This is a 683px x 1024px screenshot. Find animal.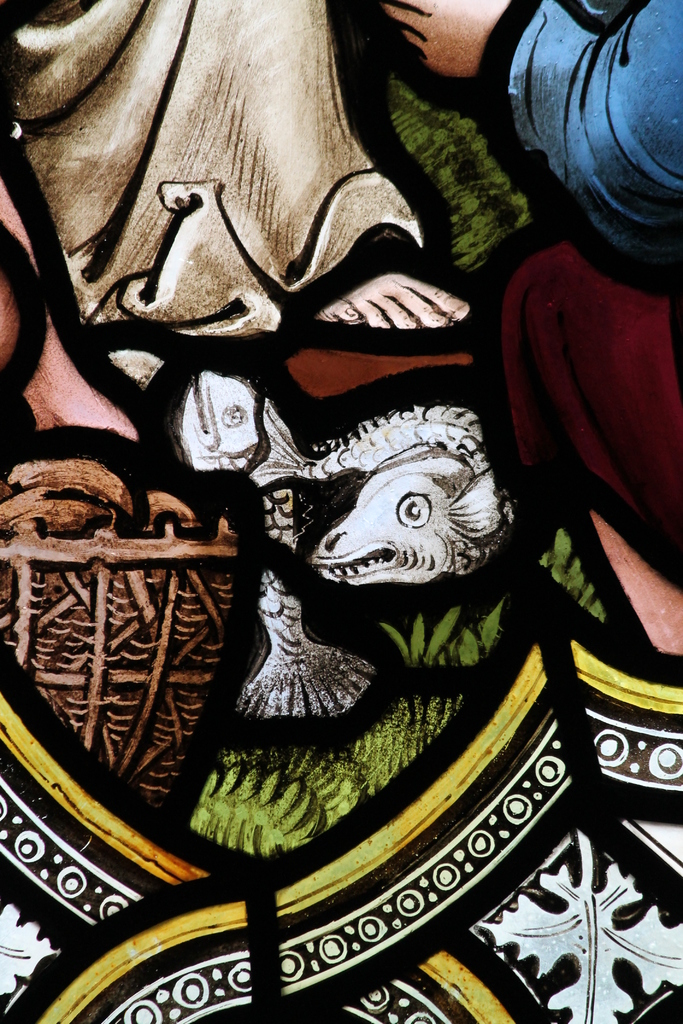
Bounding box: bbox(172, 365, 347, 720).
